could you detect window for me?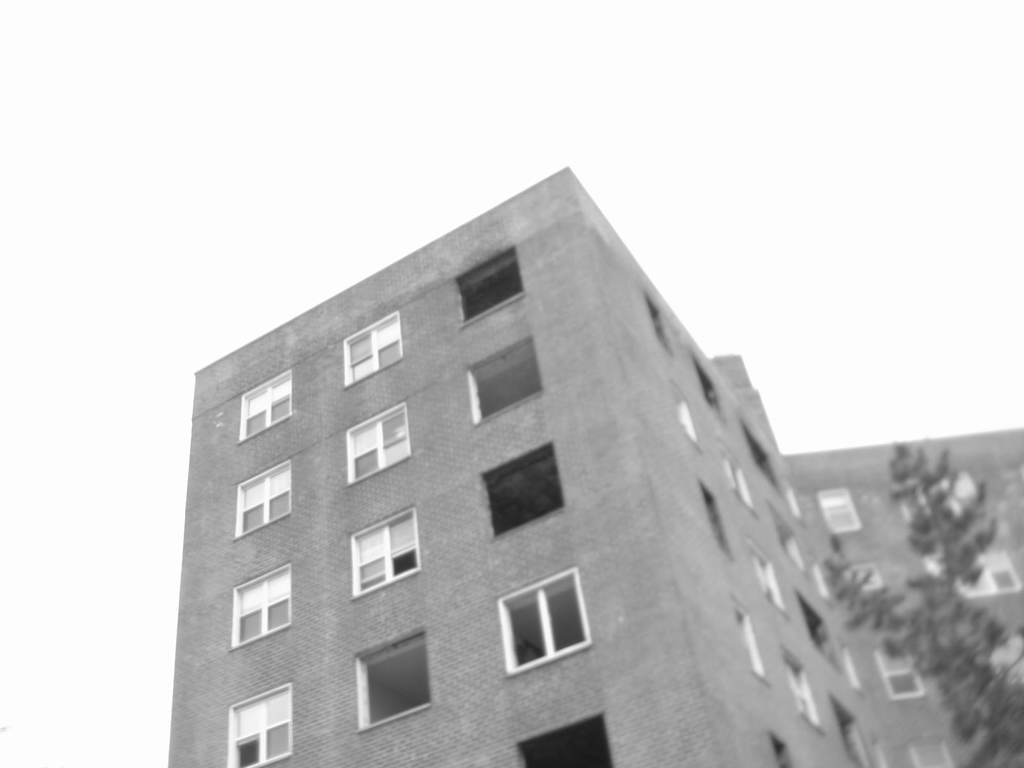
Detection result: (left=353, top=630, right=428, bottom=732).
